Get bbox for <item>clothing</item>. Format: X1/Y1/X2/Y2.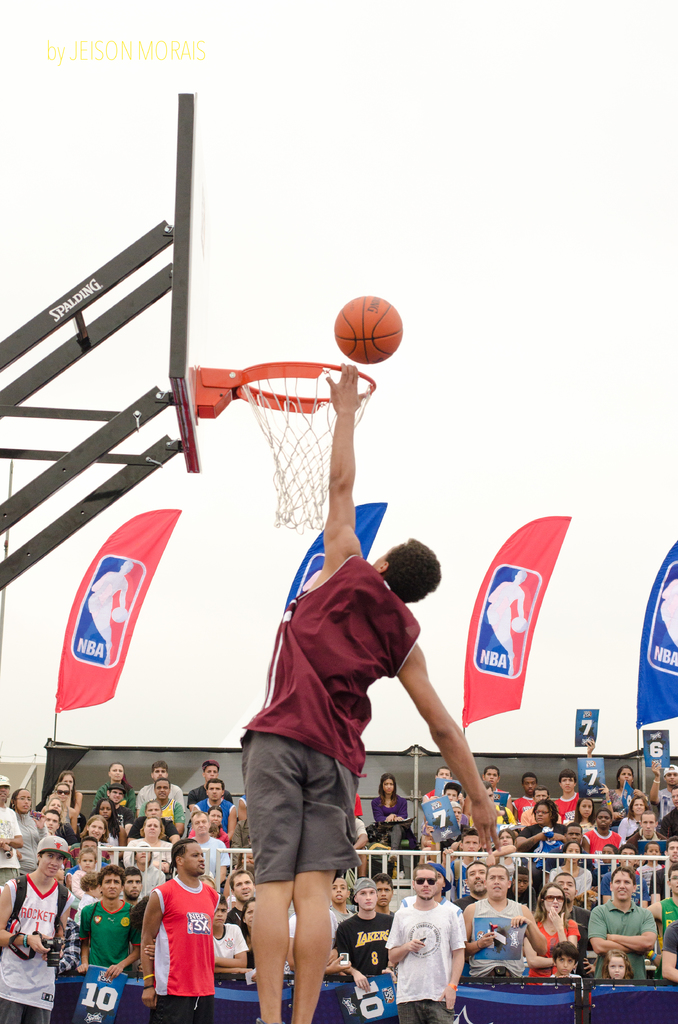
439/849/493/886.
